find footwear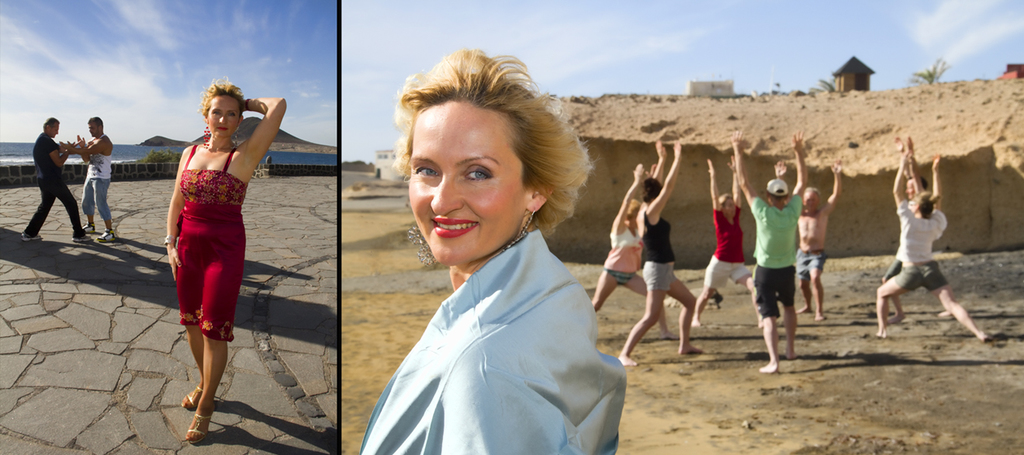
[22, 228, 42, 245]
